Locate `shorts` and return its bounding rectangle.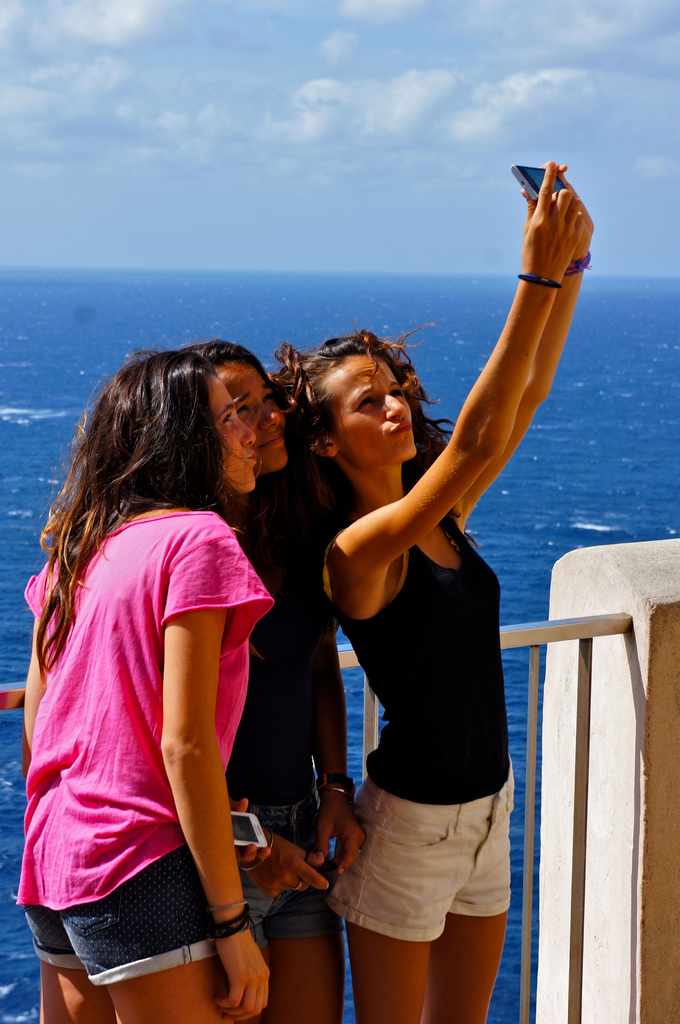
BBox(233, 786, 339, 945).
